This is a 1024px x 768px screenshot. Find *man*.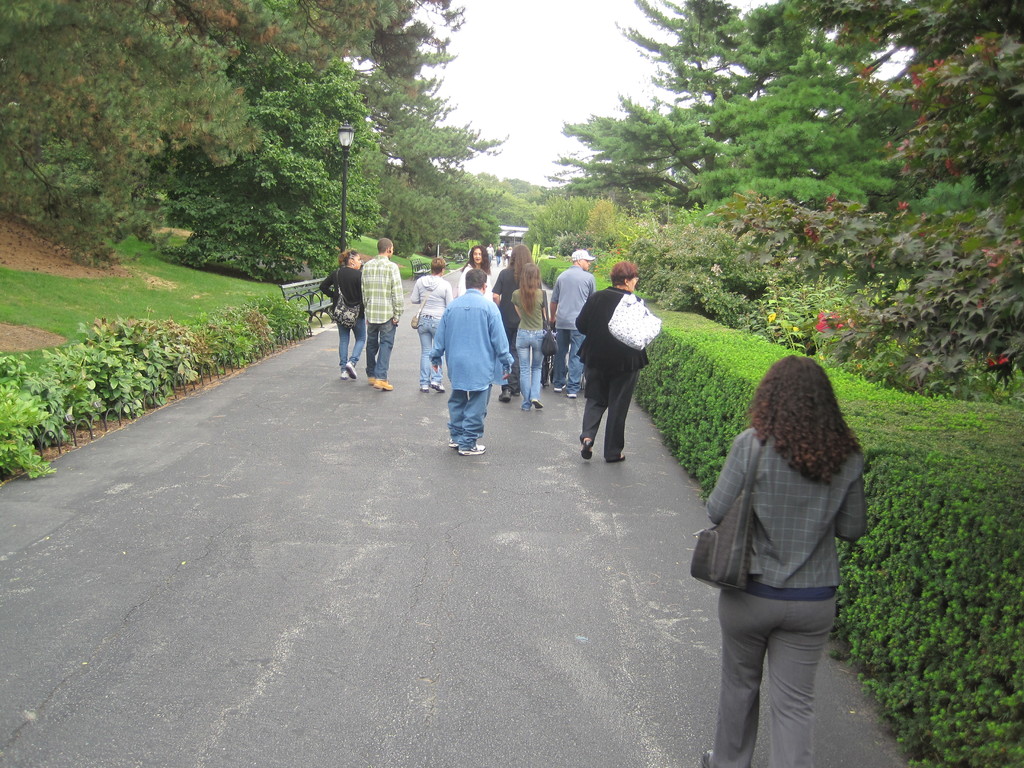
Bounding box: (x1=360, y1=237, x2=403, y2=387).
